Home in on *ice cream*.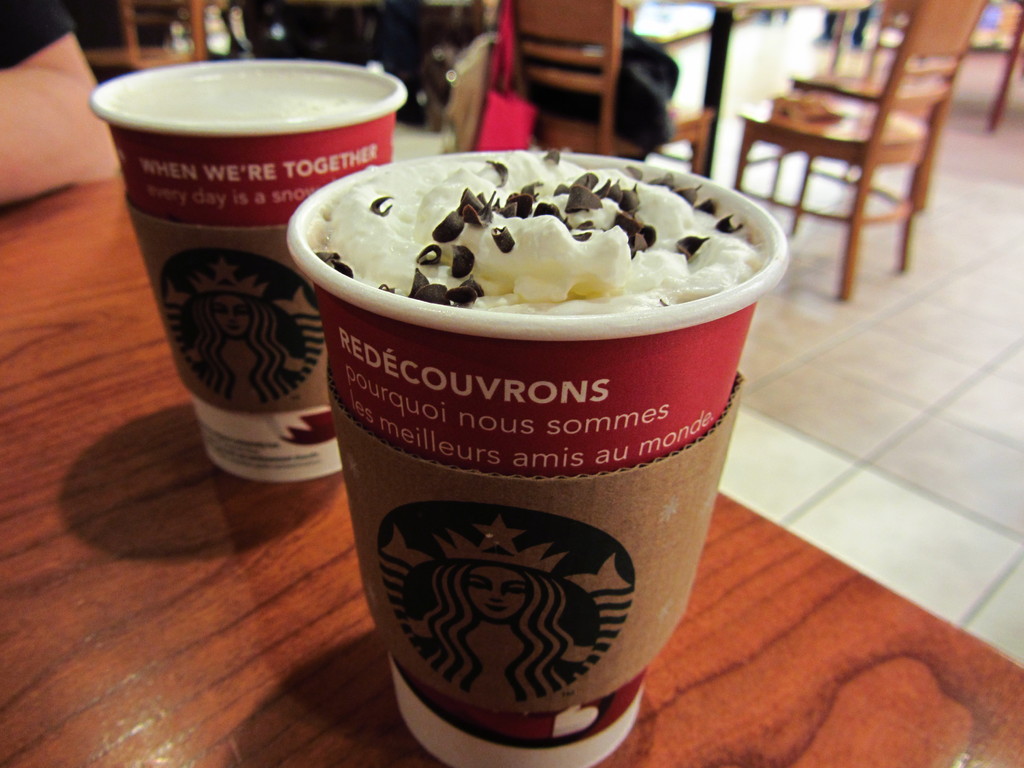
Homed in at pyautogui.locateOnScreen(266, 143, 781, 516).
